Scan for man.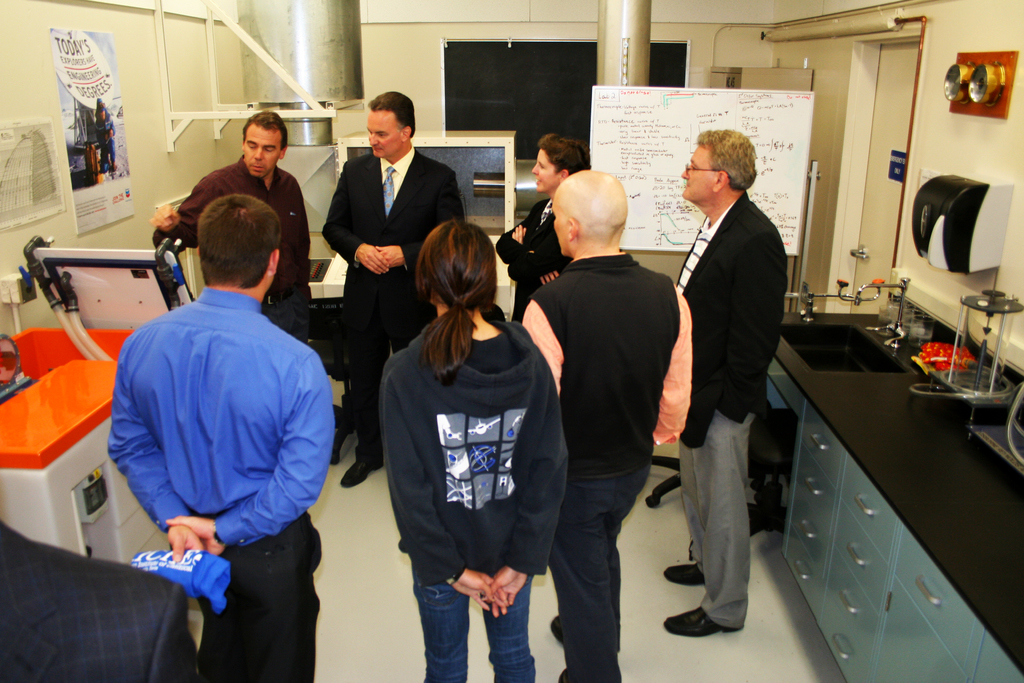
Scan result: x1=147, y1=109, x2=312, y2=349.
